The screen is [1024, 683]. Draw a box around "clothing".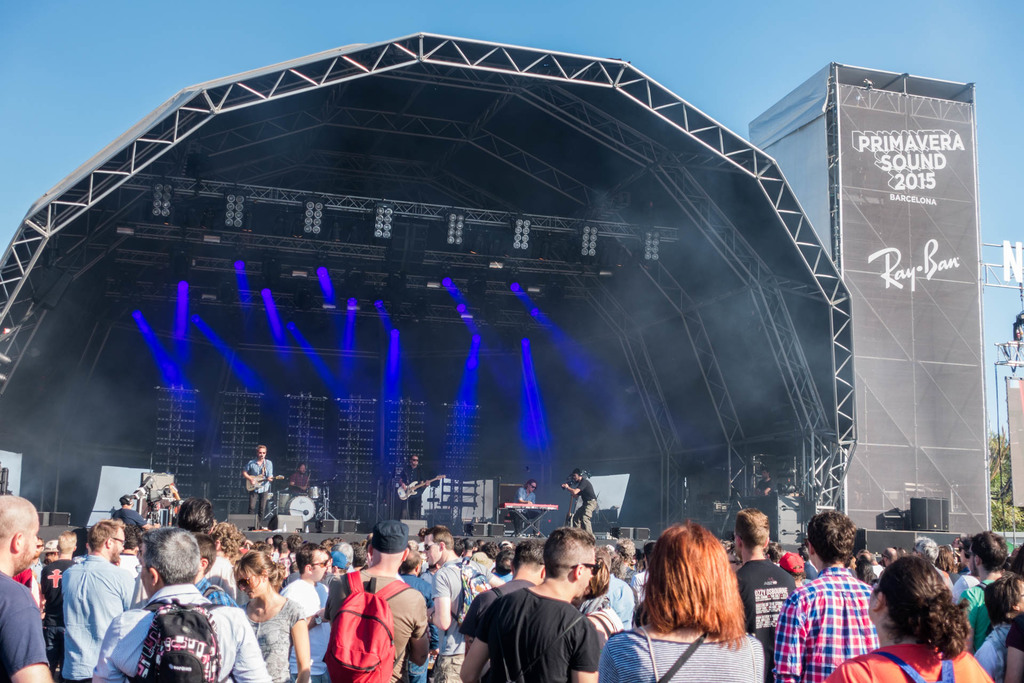
x1=110, y1=506, x2=149, y2=527.
